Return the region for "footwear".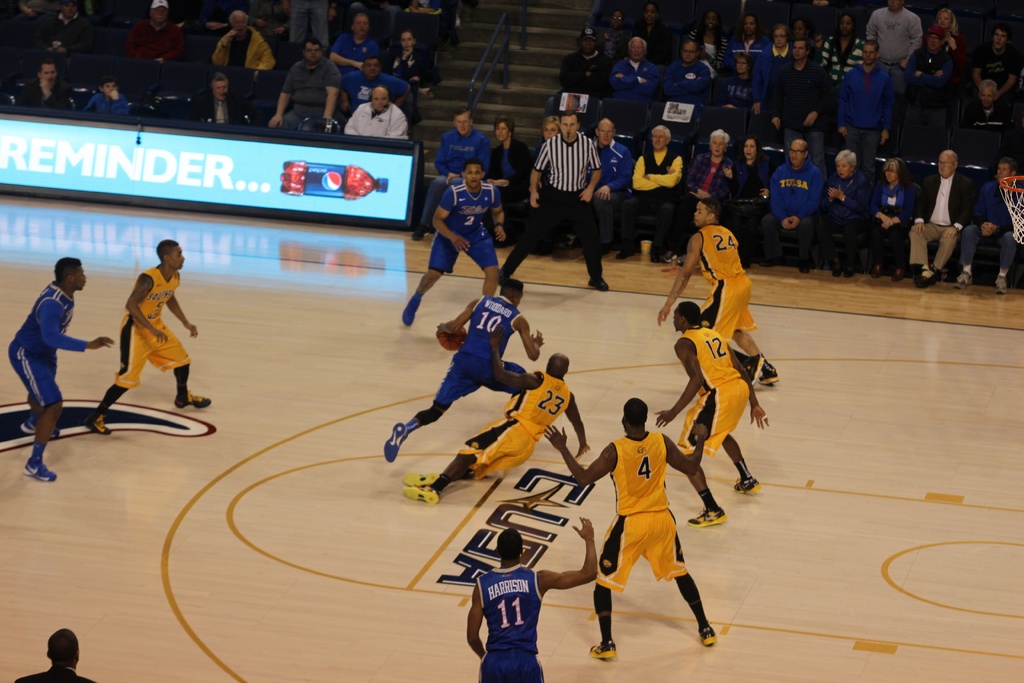
select_region(995, 273, 1007, 292).
